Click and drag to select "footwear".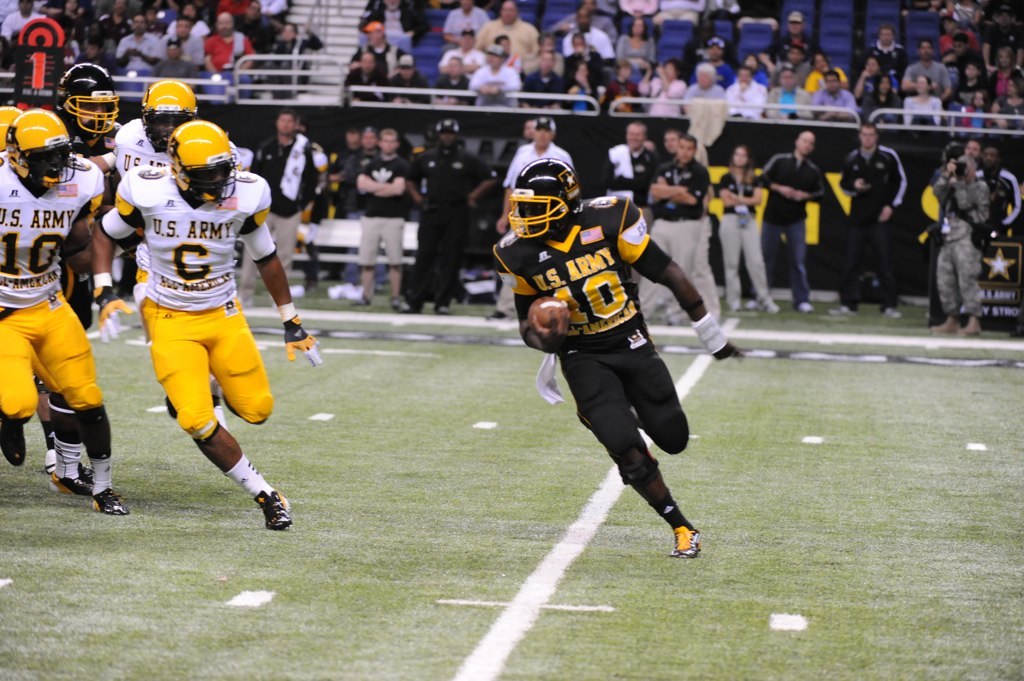
Selection: bbox(96, 485, 132, 515).
